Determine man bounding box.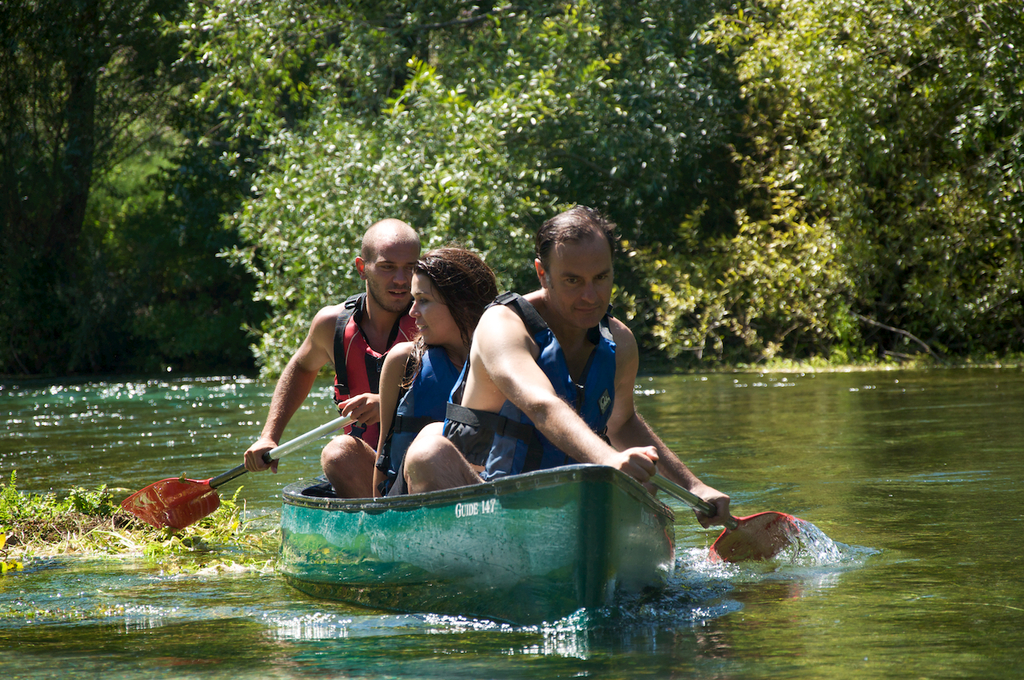
Determined: region(436, 212, 689, 523).
